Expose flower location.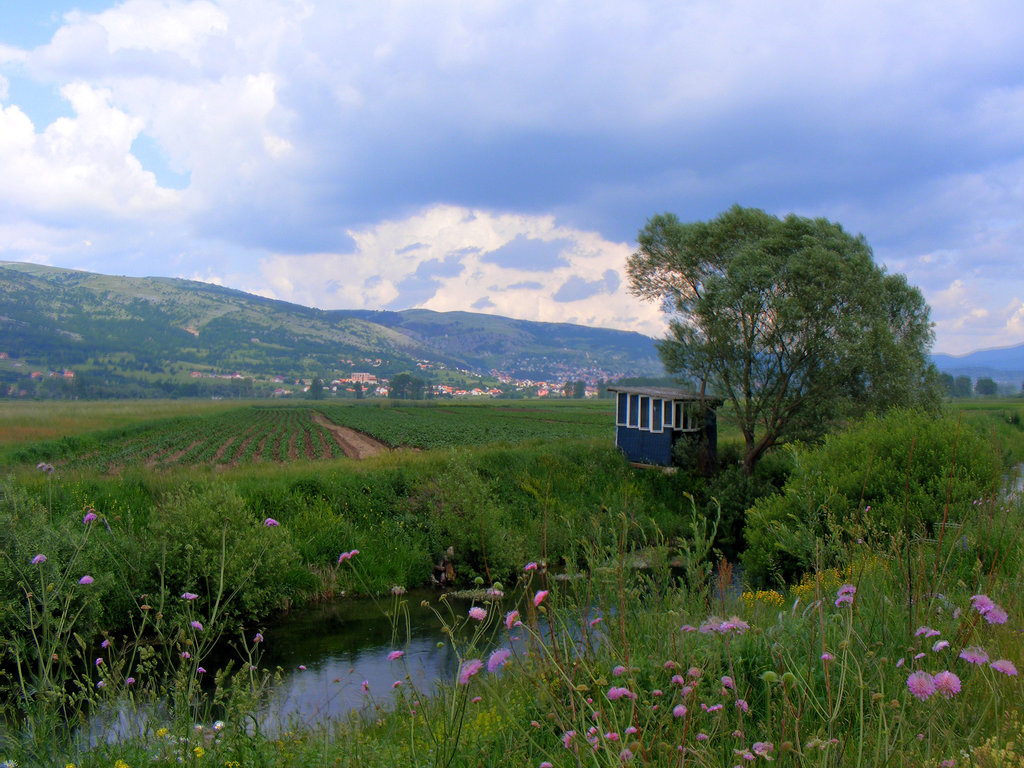
Exposed at x1=963, y1=595, x2=990, y2=619.
